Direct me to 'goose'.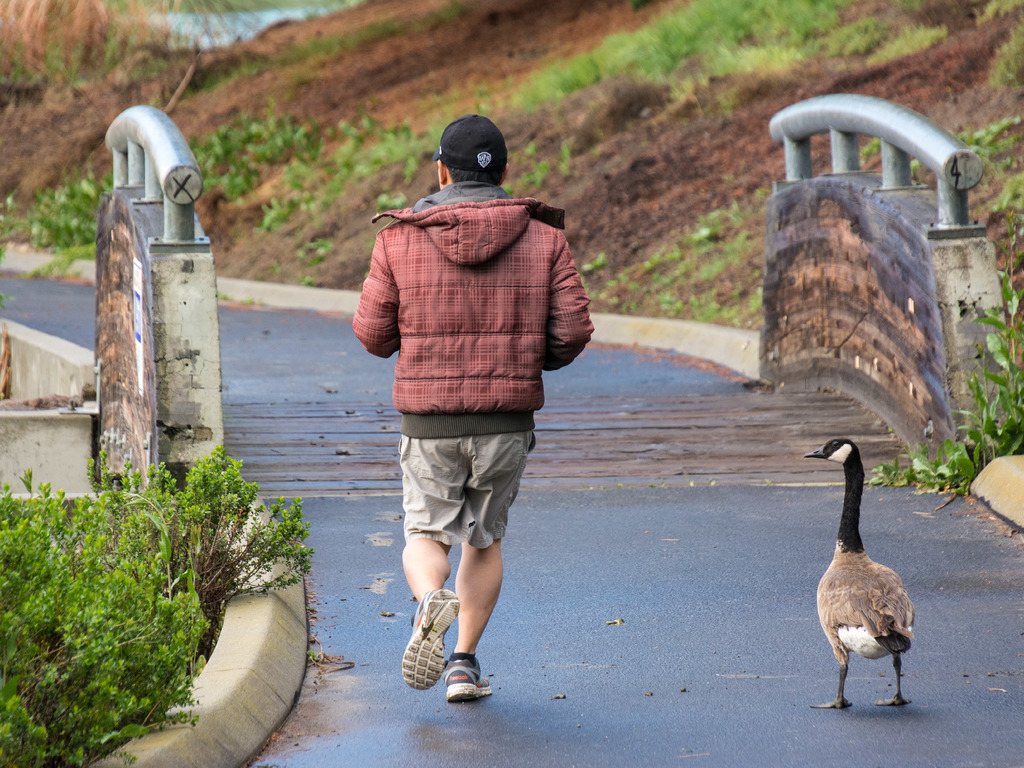
Direction: box(808, 436, 913, 712).
